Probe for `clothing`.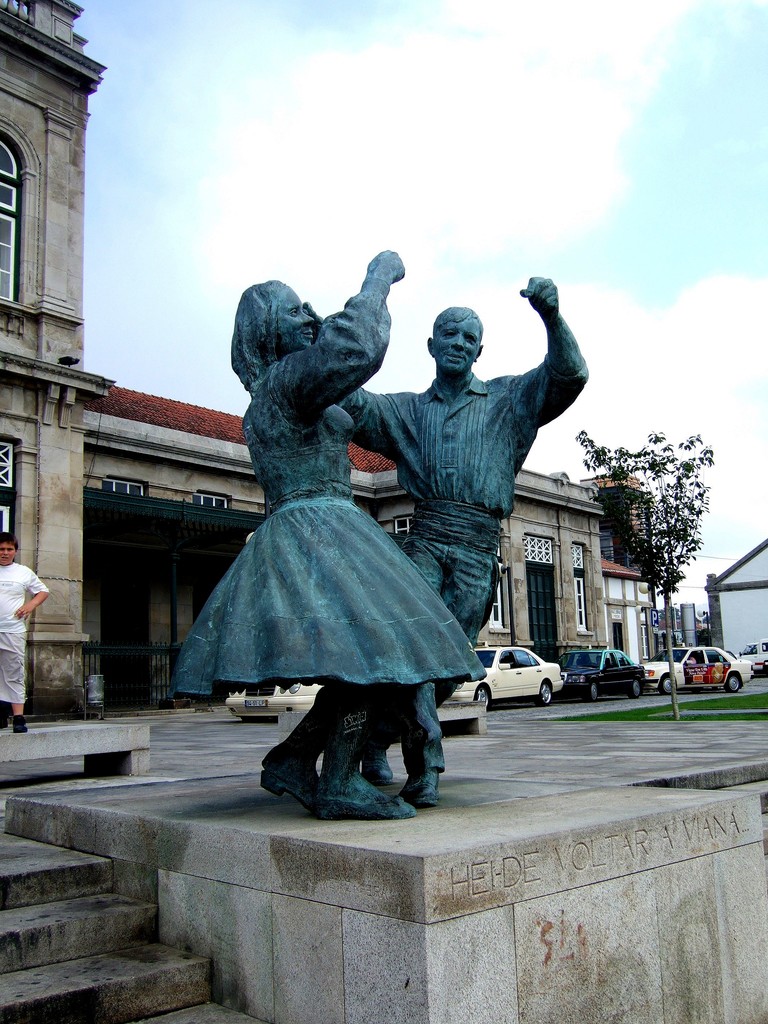
Probe result: select_region(331, 318, 593, 771).
